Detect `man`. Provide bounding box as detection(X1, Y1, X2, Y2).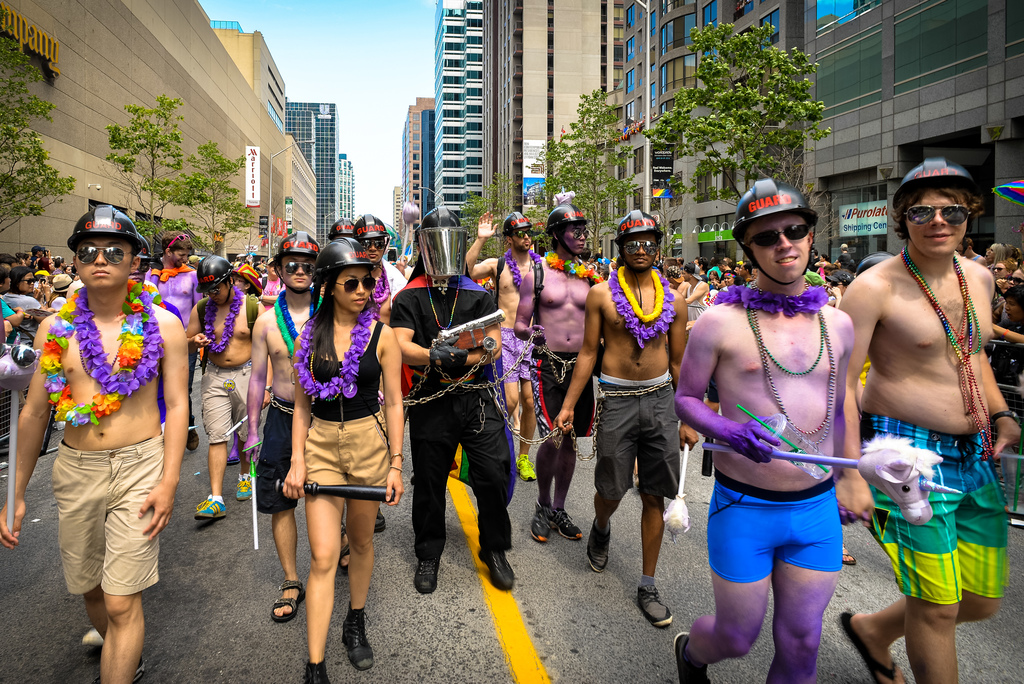
detection(182, 253, 278, 517).
